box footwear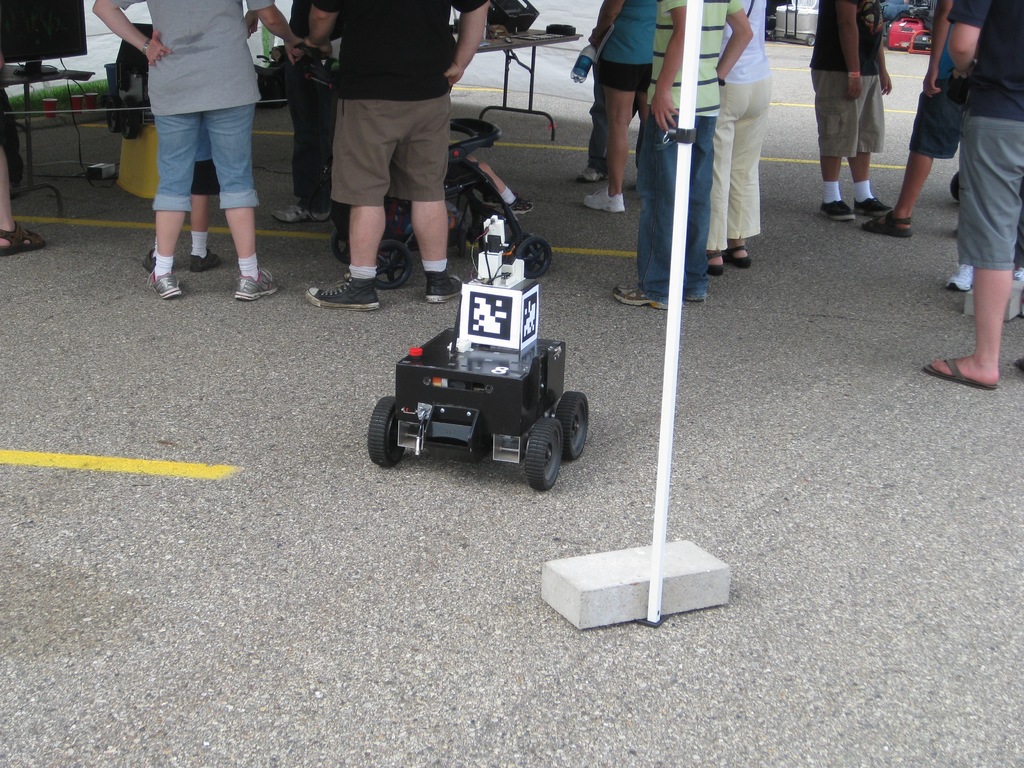
bbox(187, 248, 227, 274)
